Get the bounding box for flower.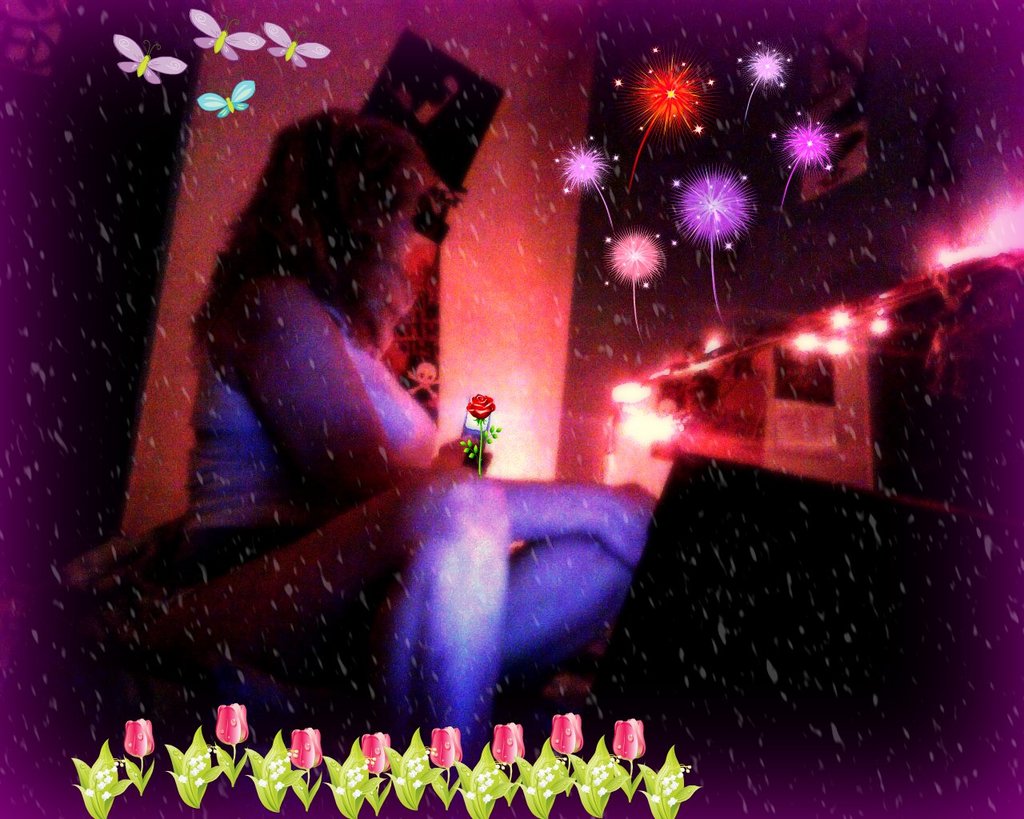
(214, 700, 248, 746).
